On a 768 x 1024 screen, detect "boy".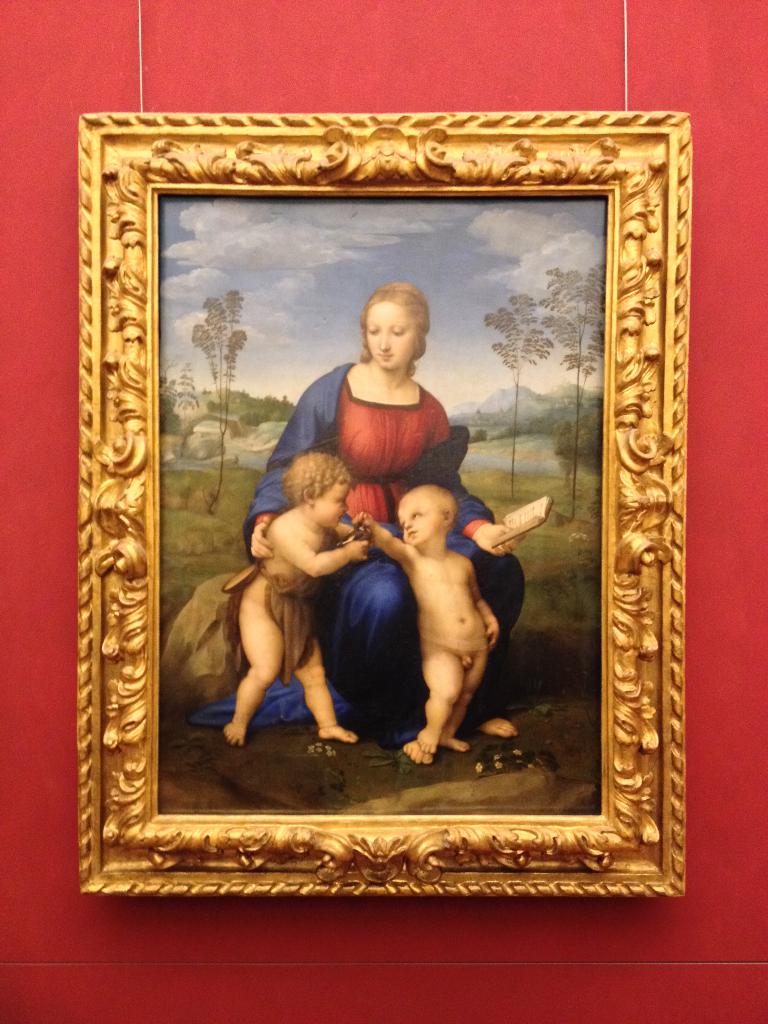
{"left": 221, "top": 446, "right": 367, "bottom": 746}.
